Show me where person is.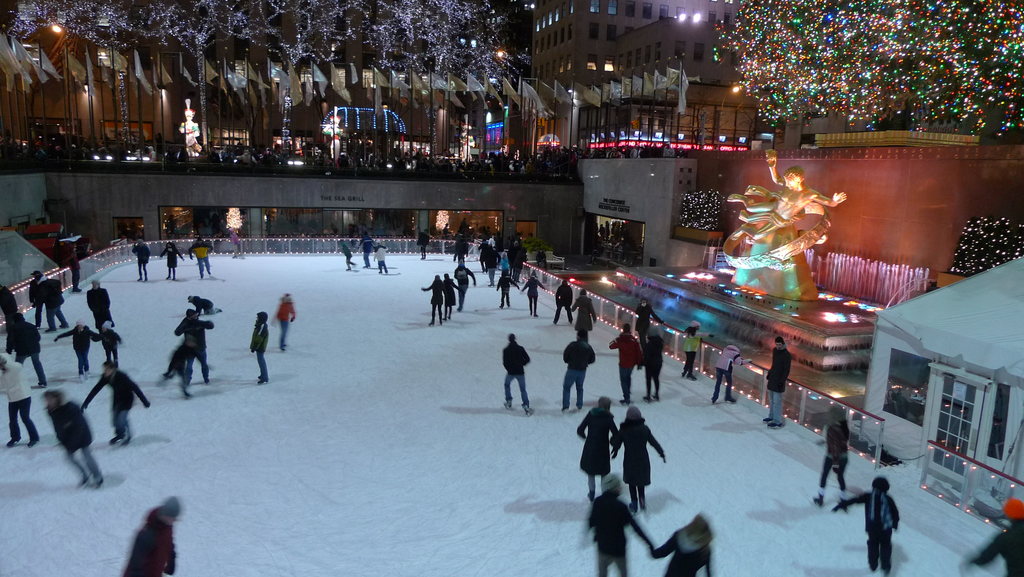
person is at (123, 493, 175, 576).
